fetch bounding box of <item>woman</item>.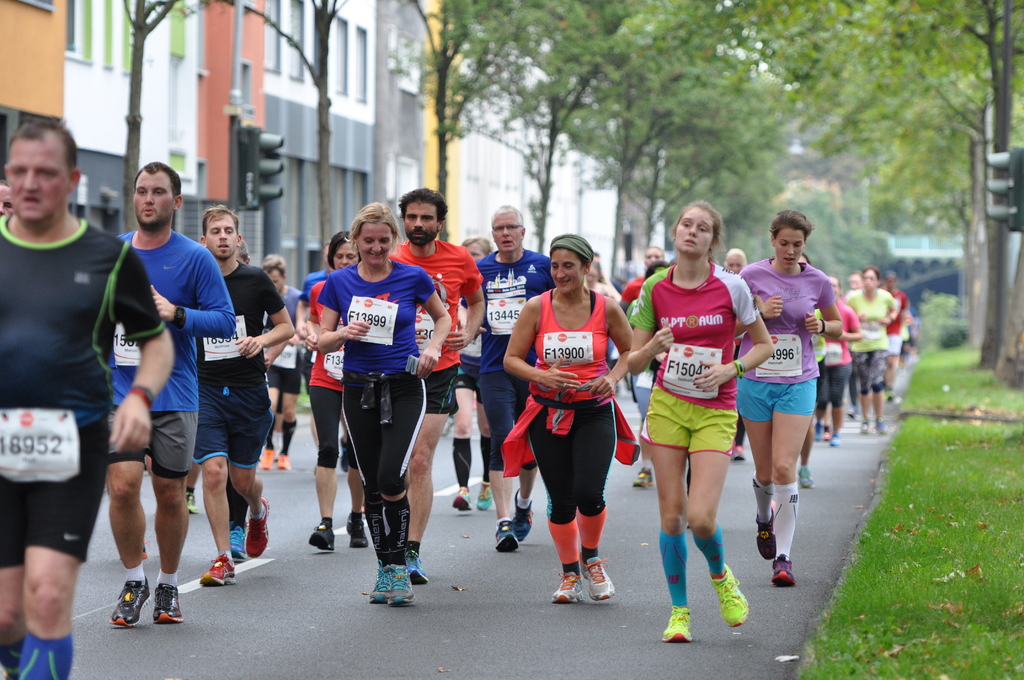
Bbox: 307, 230, 369, 550.
